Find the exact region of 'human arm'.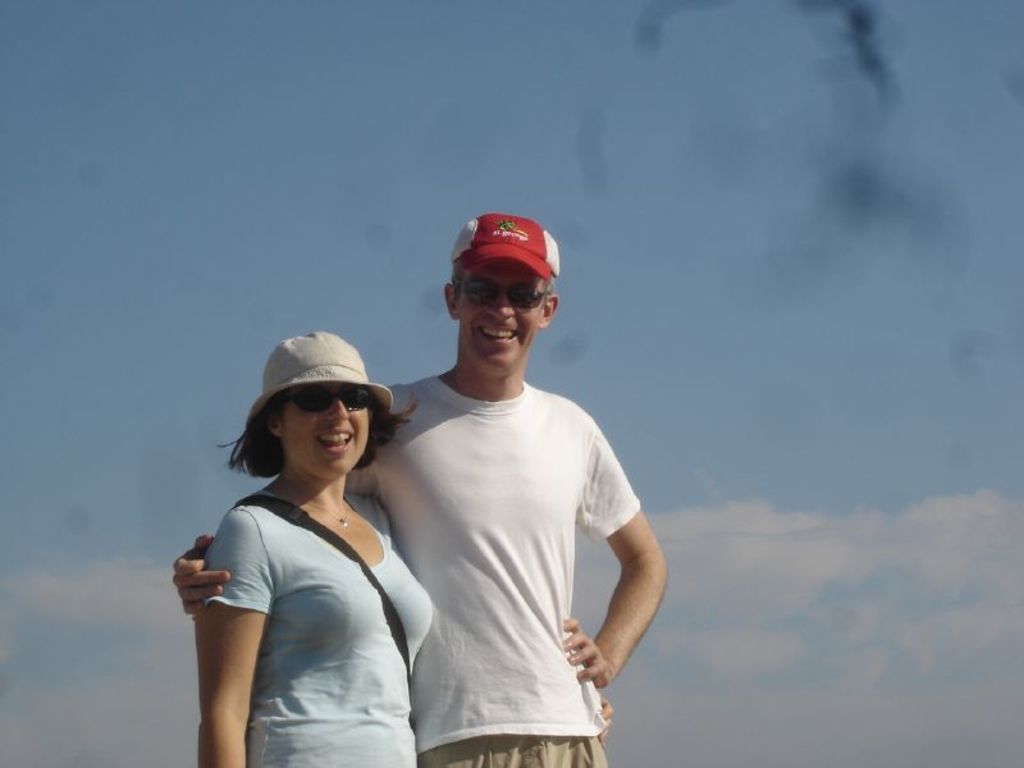
Exact region: [x1=166, y1=527, x2=268, y2=749].
